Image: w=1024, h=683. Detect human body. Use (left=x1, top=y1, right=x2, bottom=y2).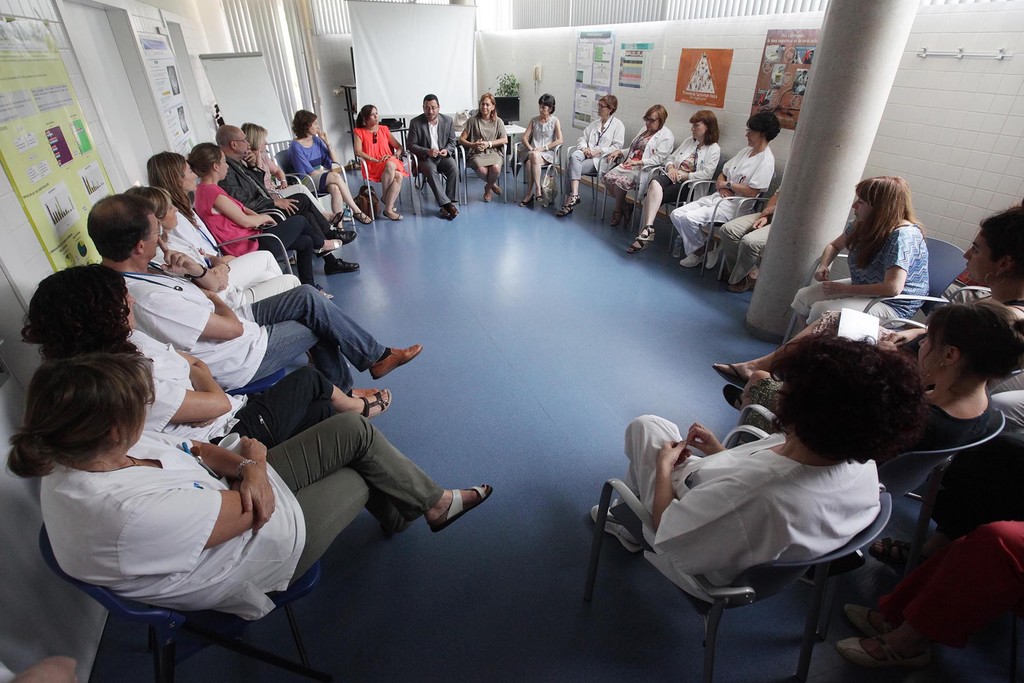
(left=794, top=168, right=943, bottom=319).
